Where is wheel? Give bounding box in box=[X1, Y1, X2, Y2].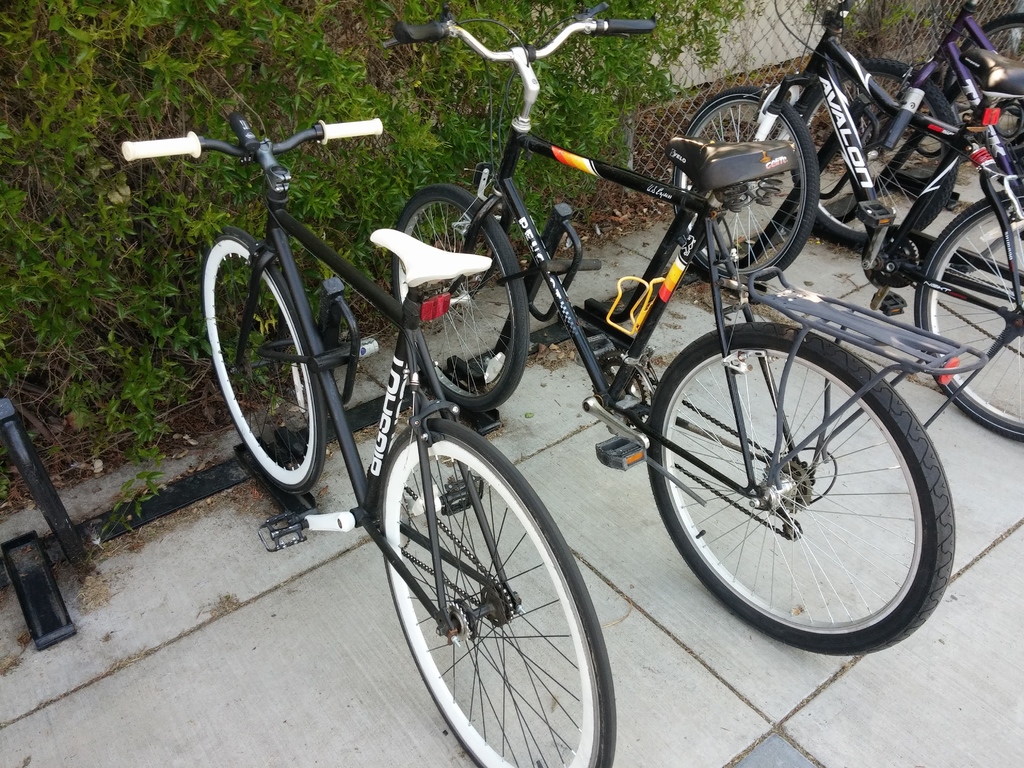
box=[384, 415, 618, 767].
